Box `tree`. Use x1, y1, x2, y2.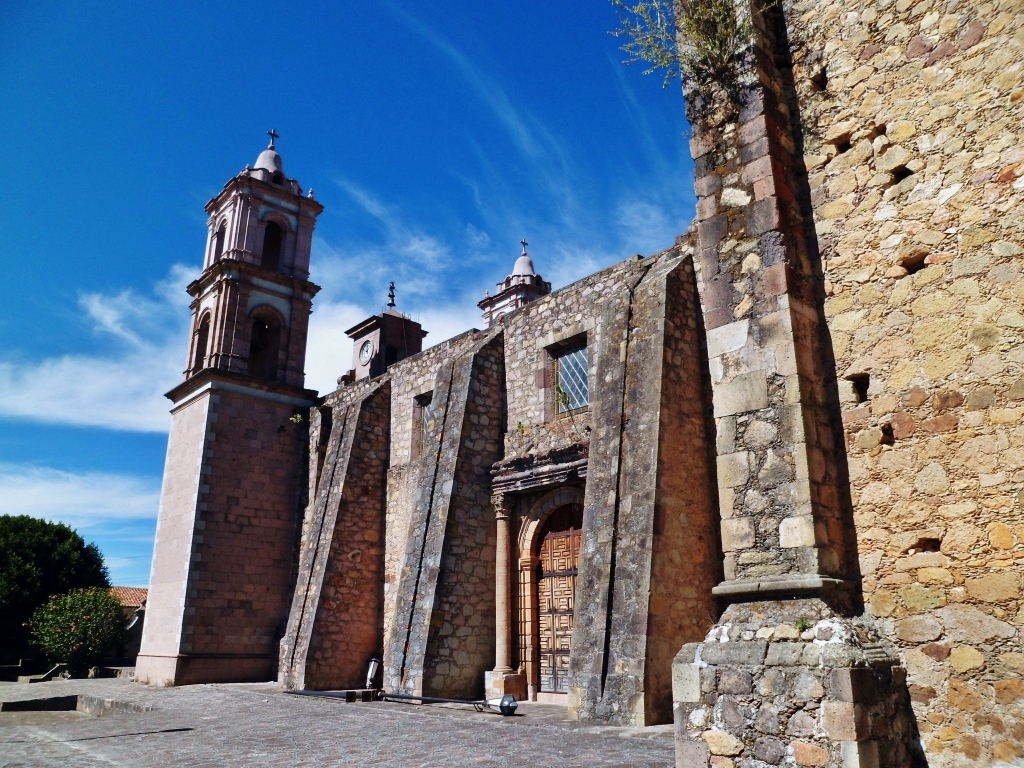
6, 505, 118, 684.
